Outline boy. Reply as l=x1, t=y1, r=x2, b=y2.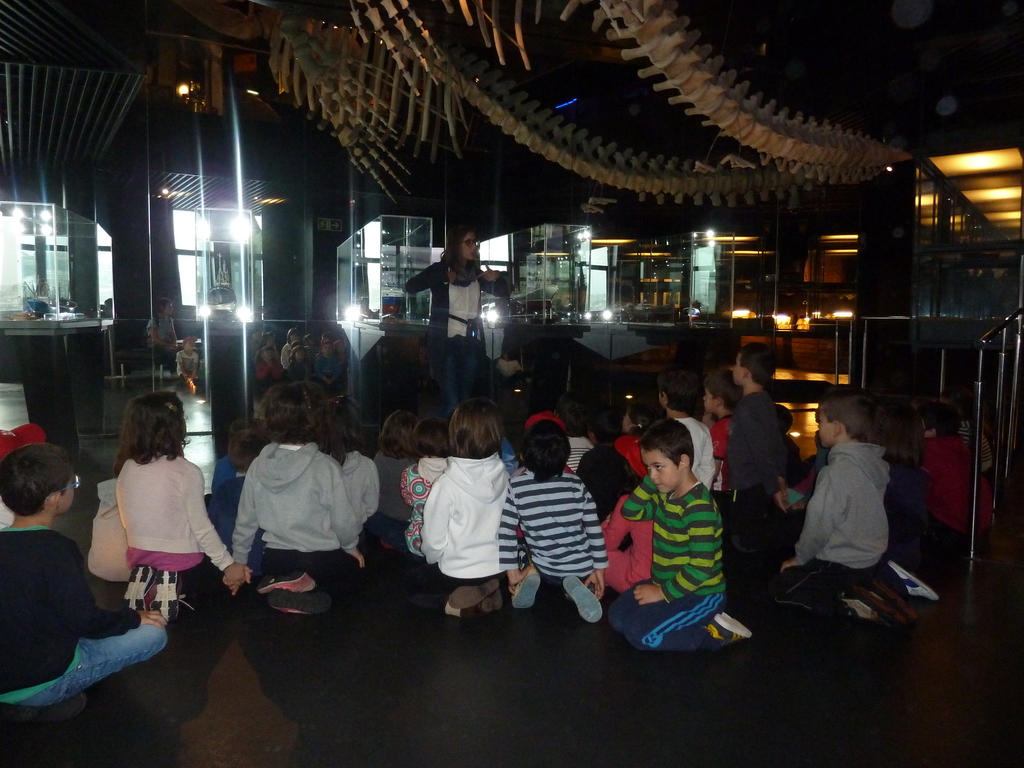
l=769, t=398, r=909, b=632.
